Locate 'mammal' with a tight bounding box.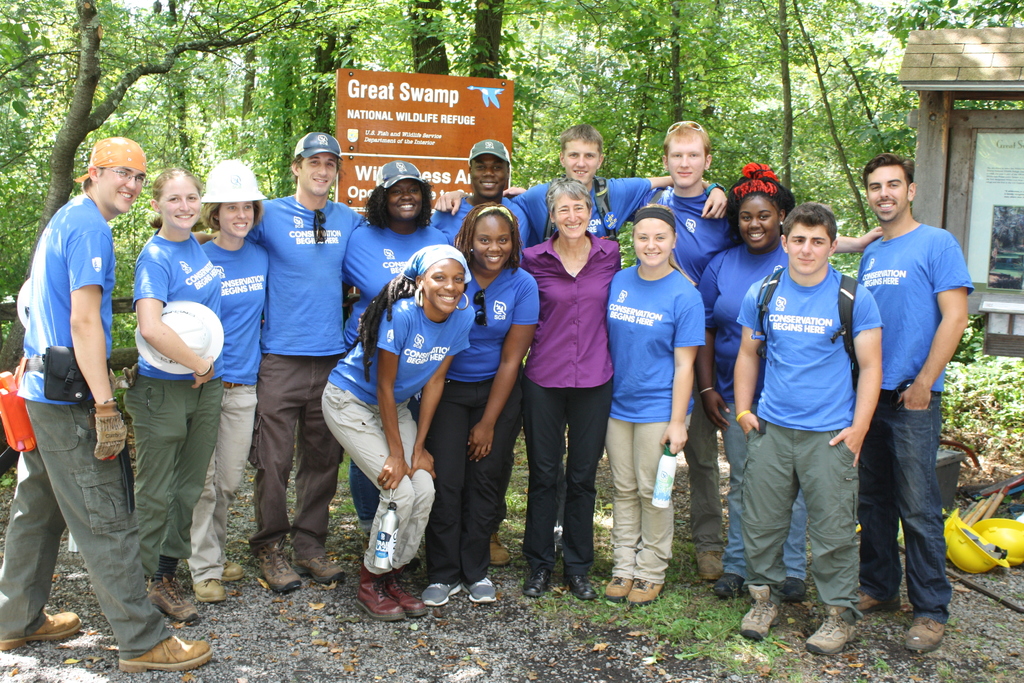
[132, 165, 216, 620].
